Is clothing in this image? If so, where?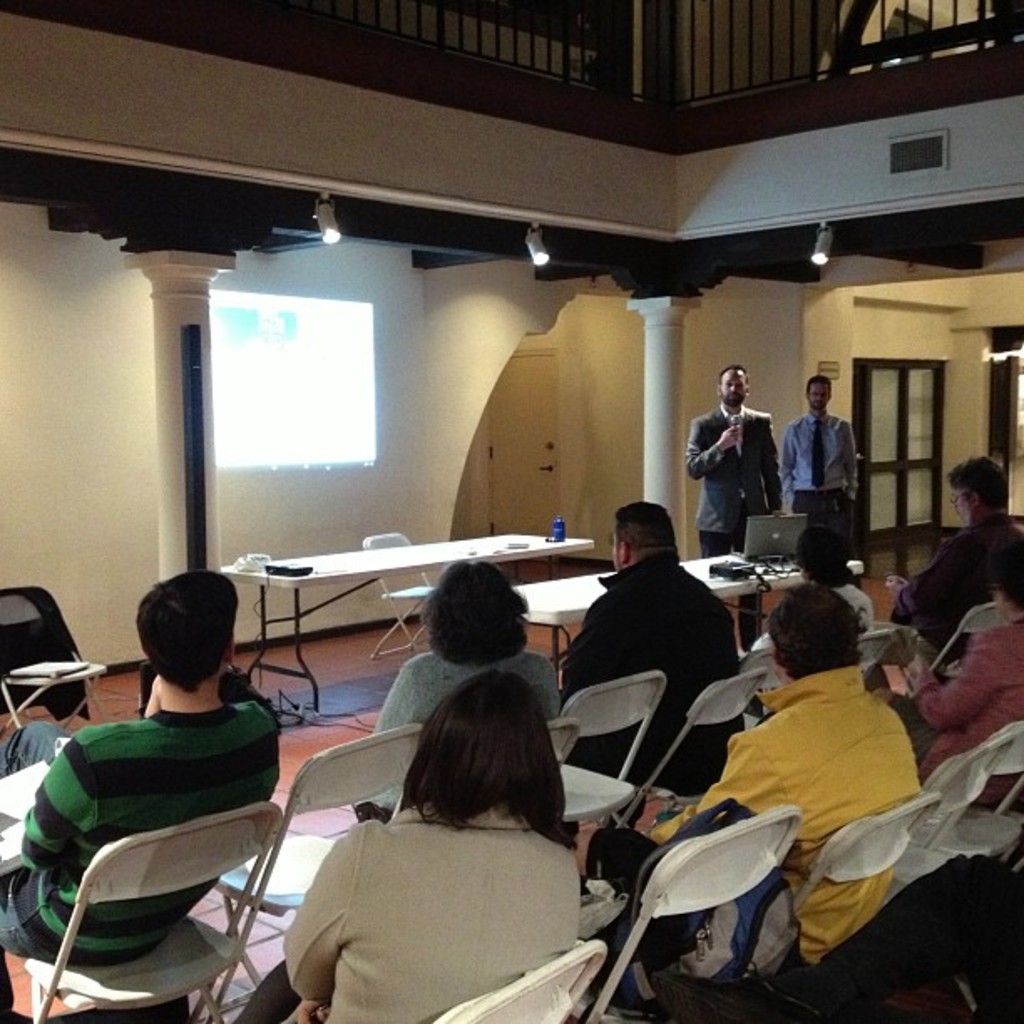
Yes, at pyautogui.locateOnScreen(689, 393, 783, 554).
